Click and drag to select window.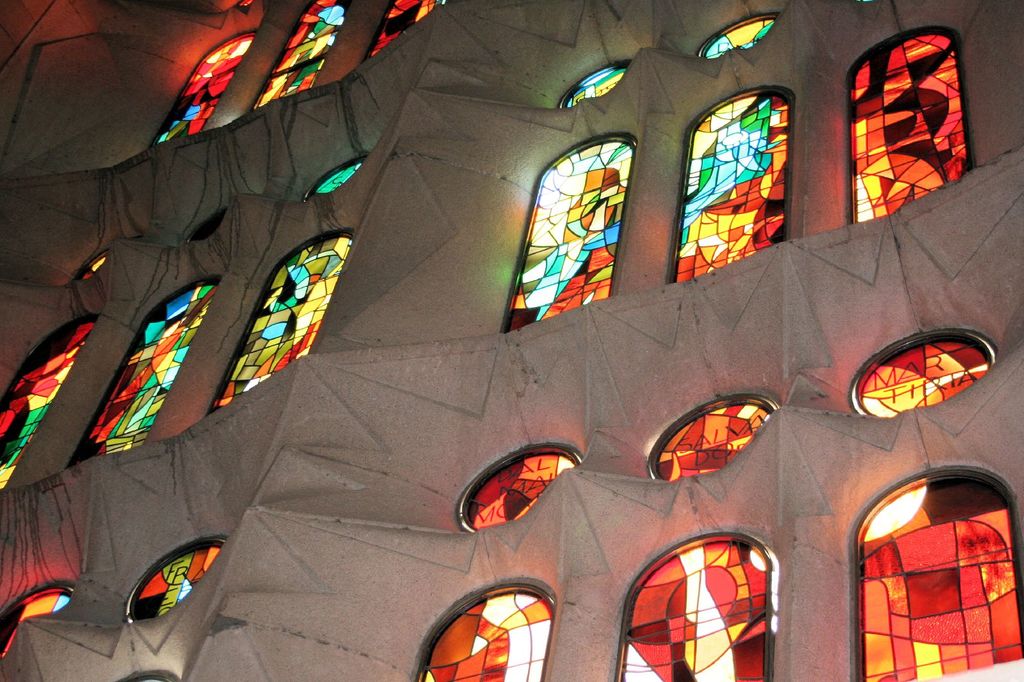
Selection: x1=68 y1=273 x2=220 y2=473.
